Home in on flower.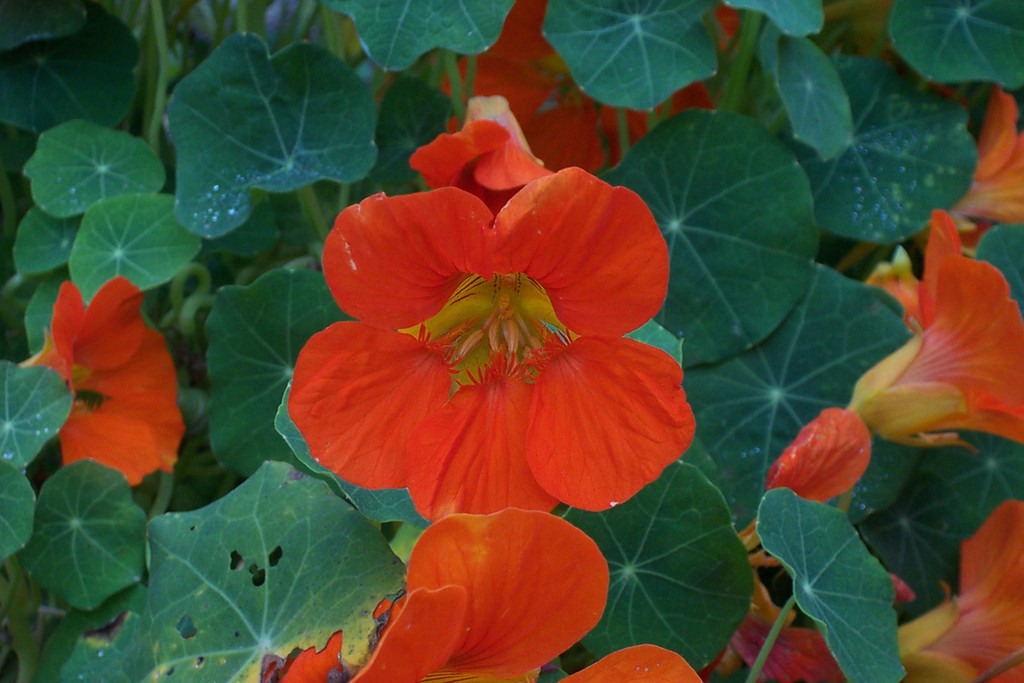
Homed in at crop(288, 502, 698, 682).
